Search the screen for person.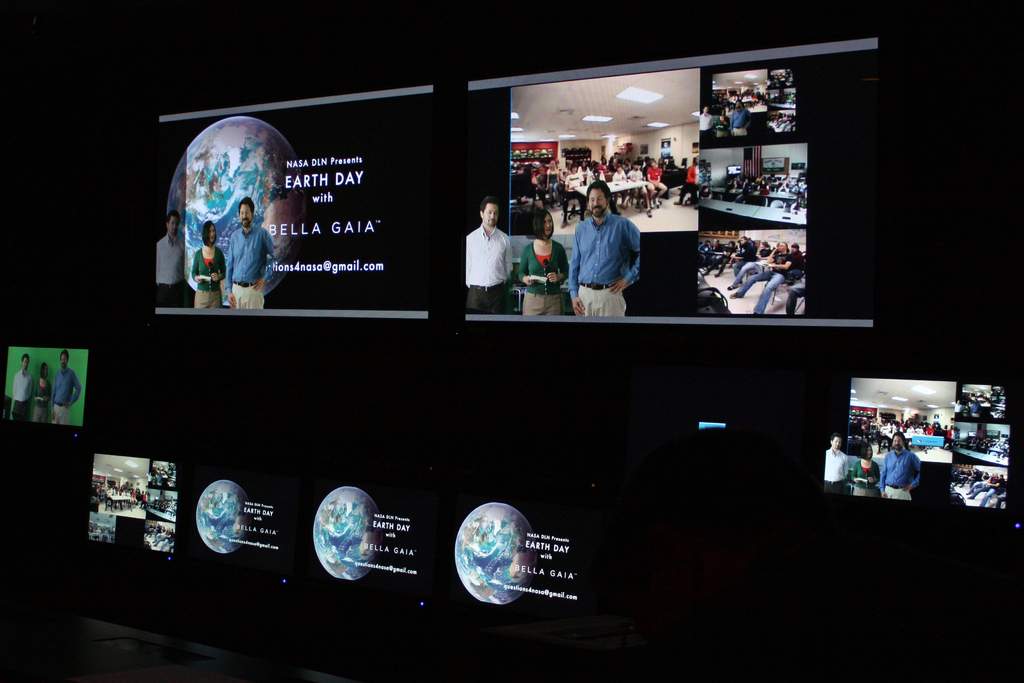
Found at [8,352,32,425].
